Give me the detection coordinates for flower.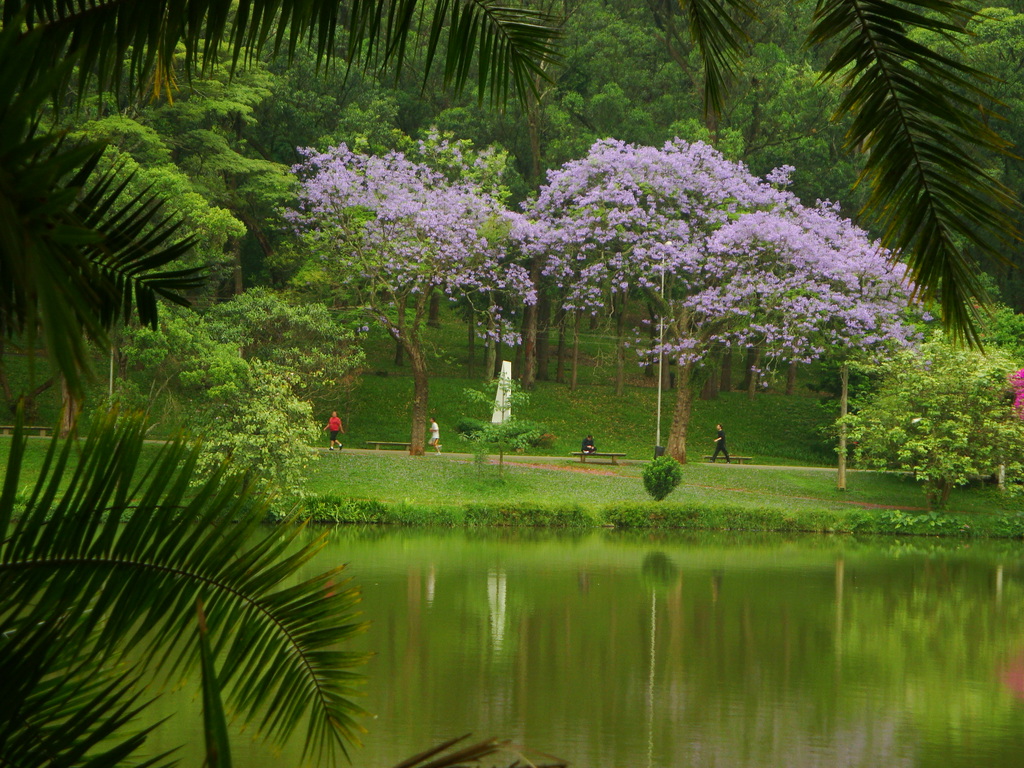
747:218:779:251.
